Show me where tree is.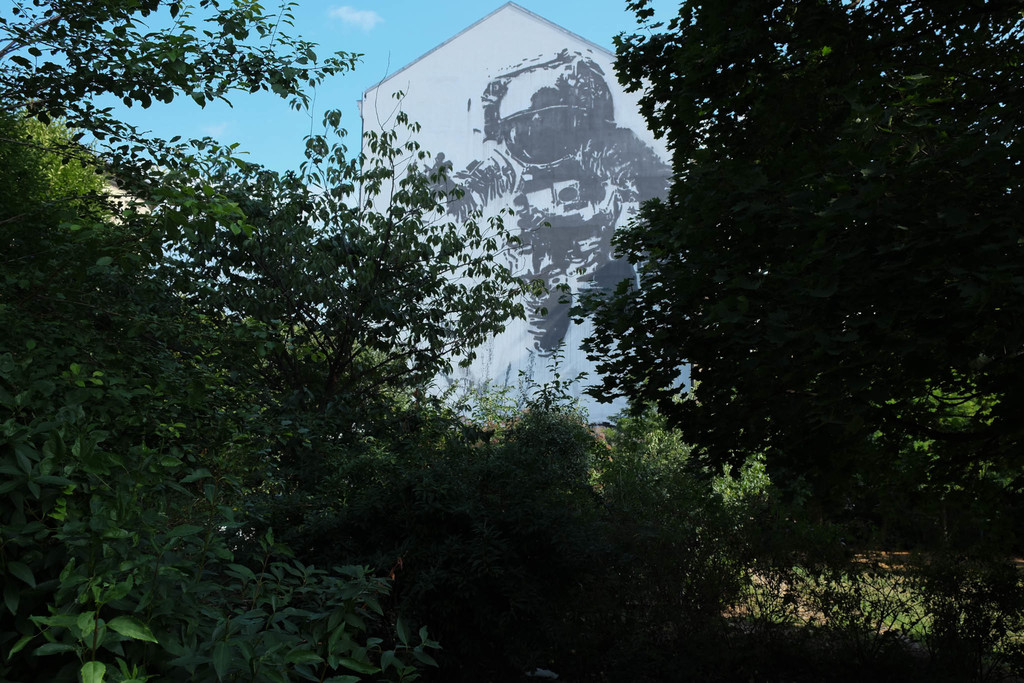
tree is at <box>577,0,1023,521</box>.
